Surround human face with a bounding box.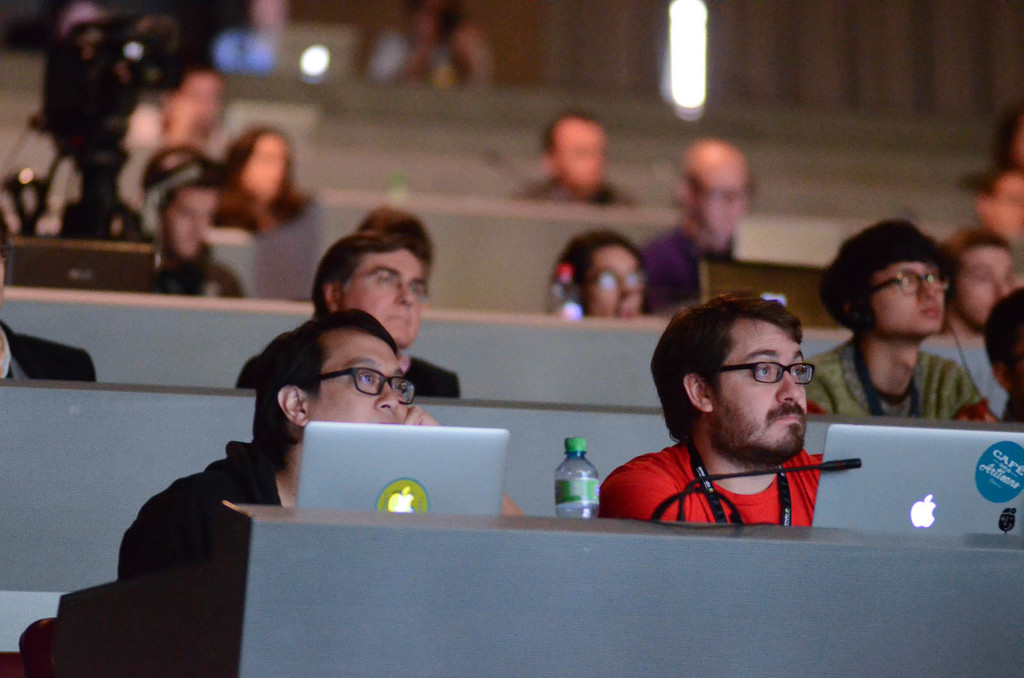
select_region(980, 182, 1023, 248).
